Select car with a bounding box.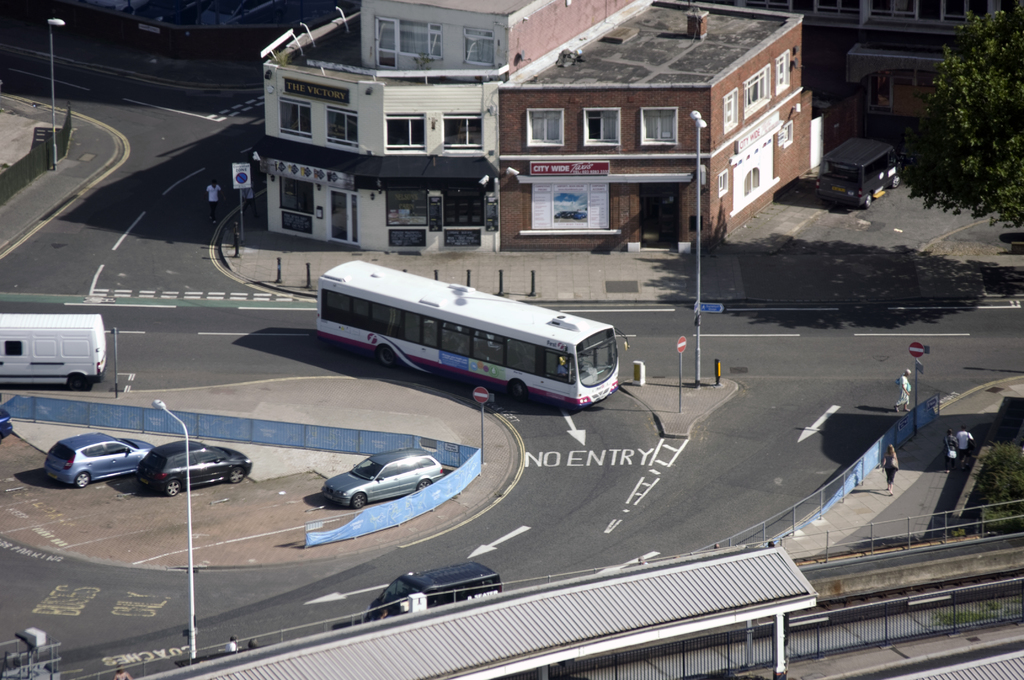
<bbox>39, 425, 159, 488</bbox>.
